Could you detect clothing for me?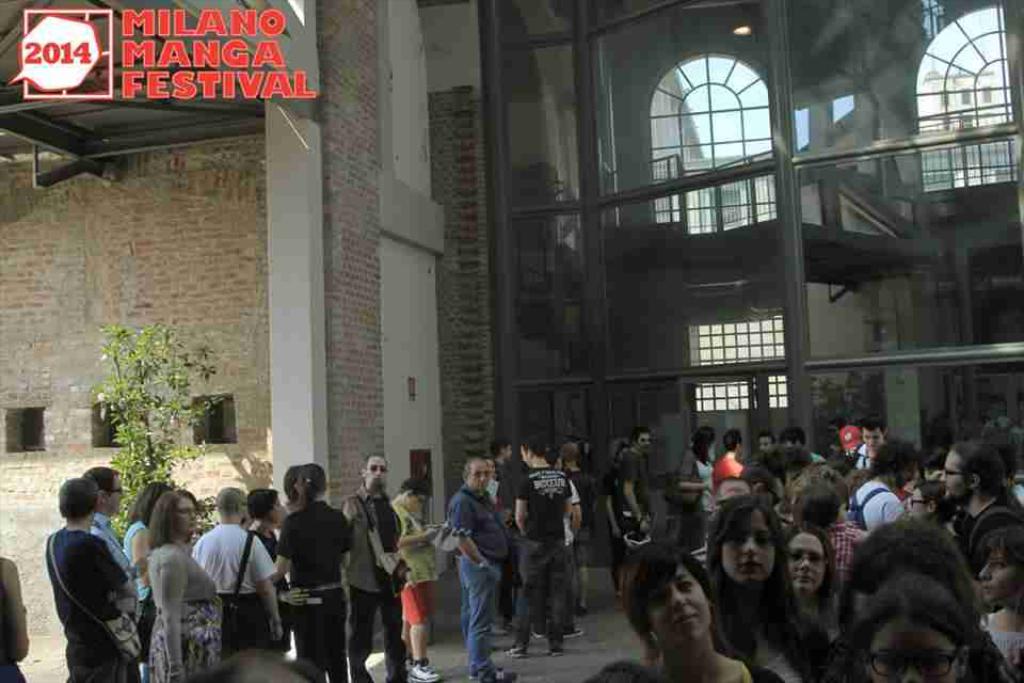
Detection result: x1=341 y1=486 x2=404 y2=590.
